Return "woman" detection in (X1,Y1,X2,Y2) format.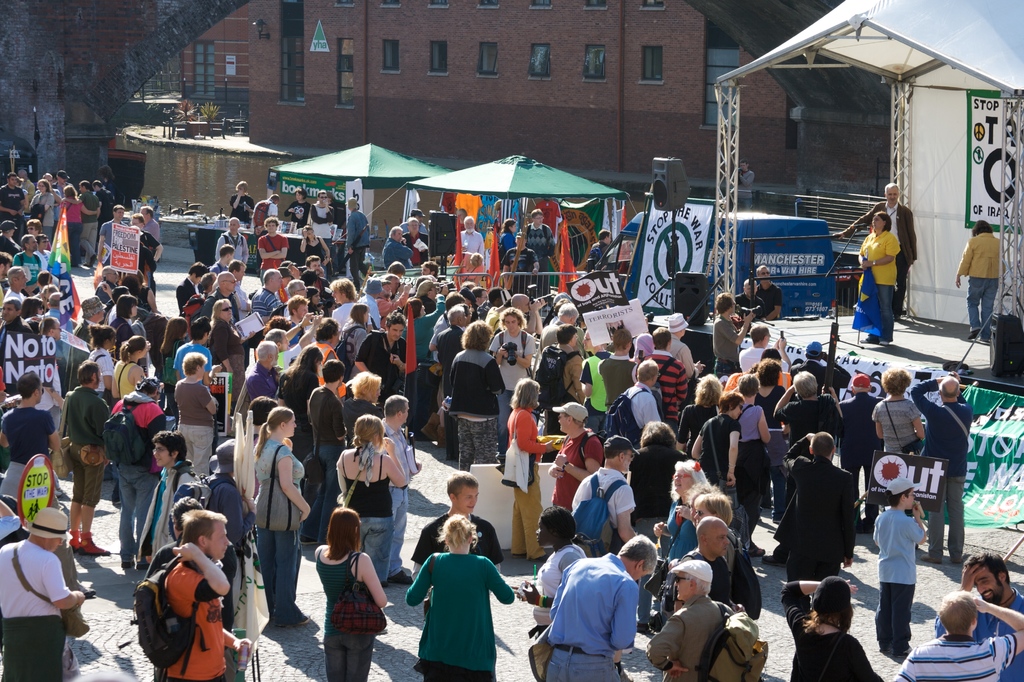
(33,178,52,244).
